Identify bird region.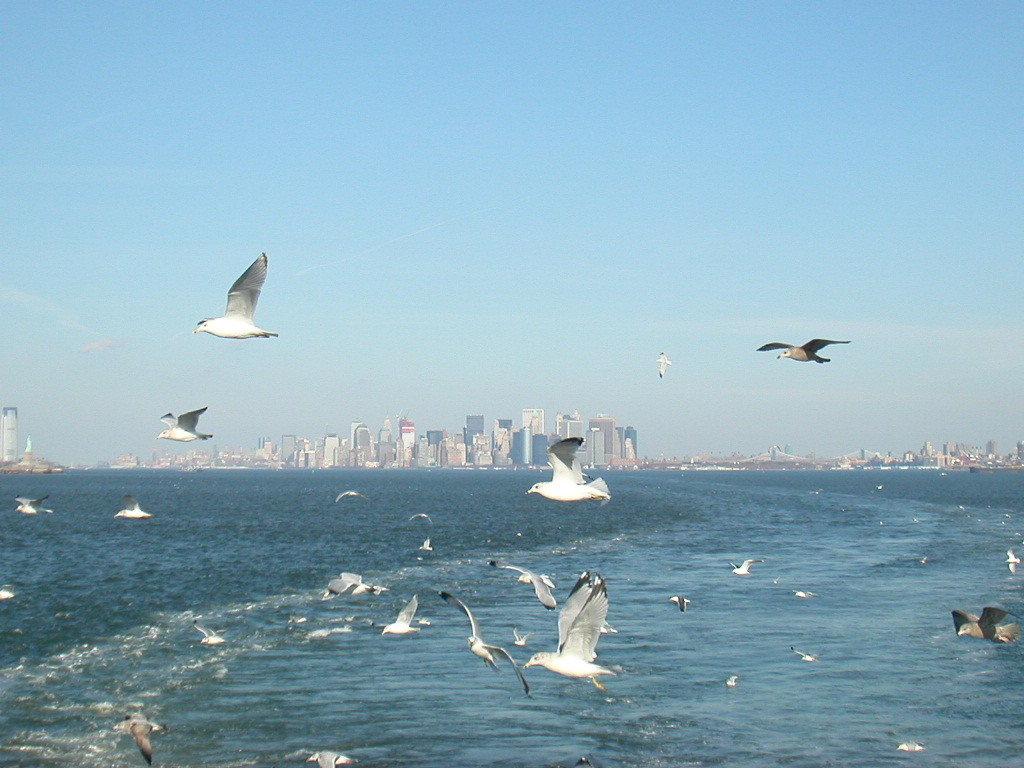
Region: (792,646,821,664).
